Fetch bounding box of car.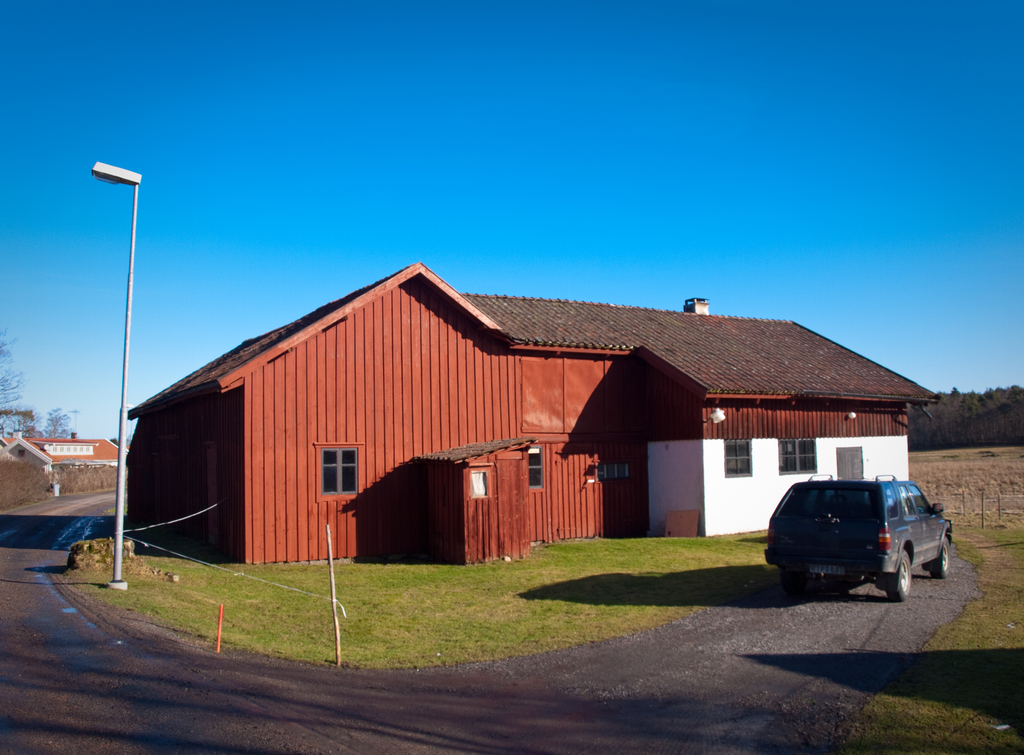
Bbox: box=[763, 475, 955, 601].
